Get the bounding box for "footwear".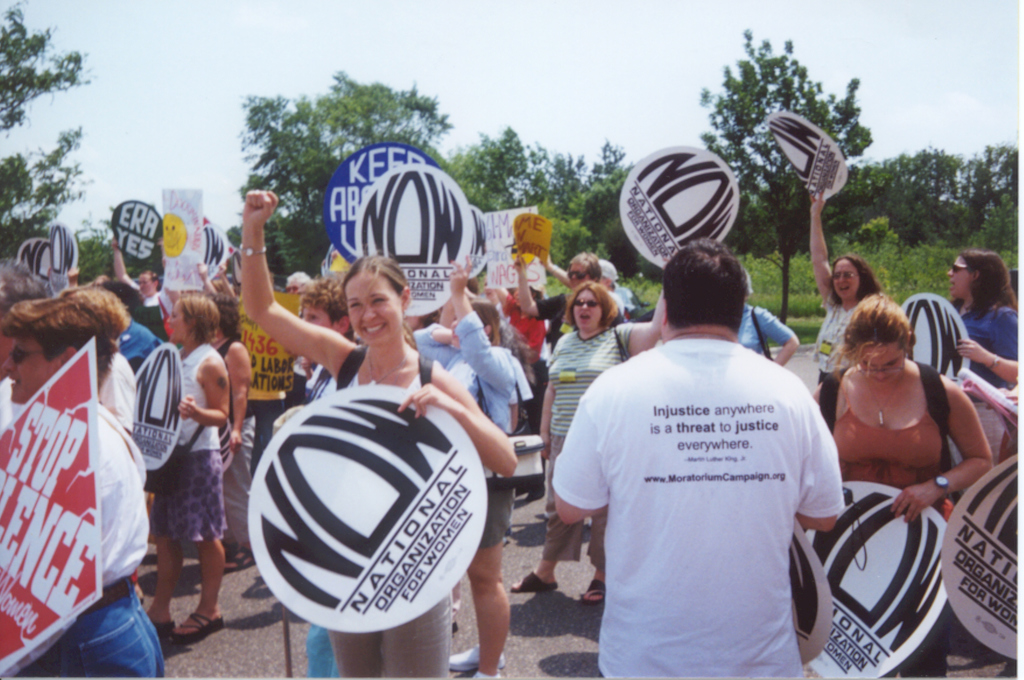
(x1=467, y1=665, x2=500, y2=679).
